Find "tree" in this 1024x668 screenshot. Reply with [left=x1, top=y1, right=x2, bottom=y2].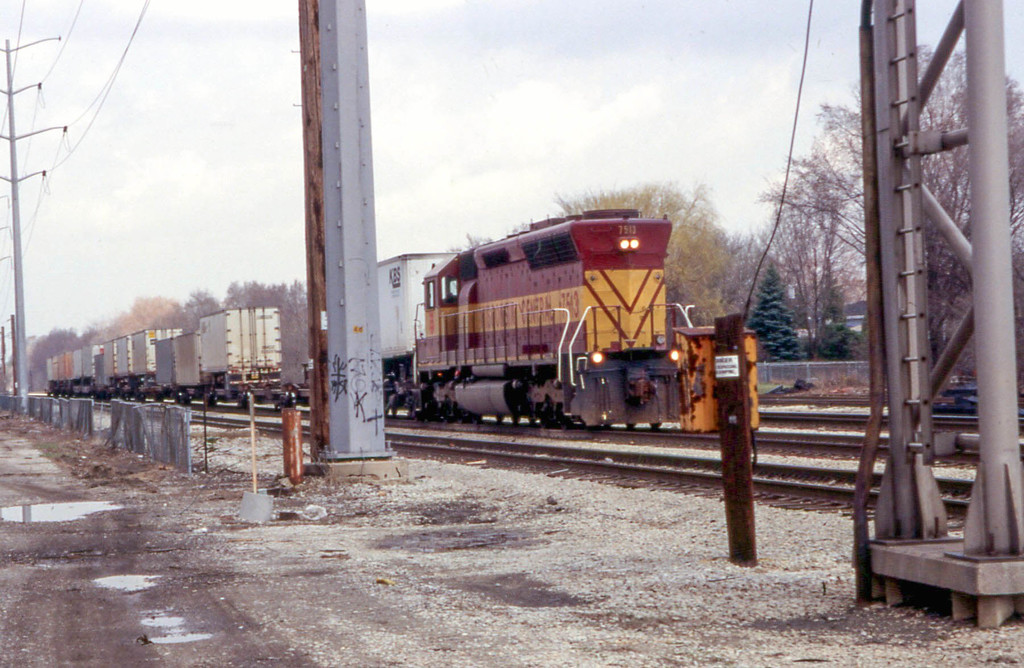
[left=54, top=327, right=114, bottom=359].
